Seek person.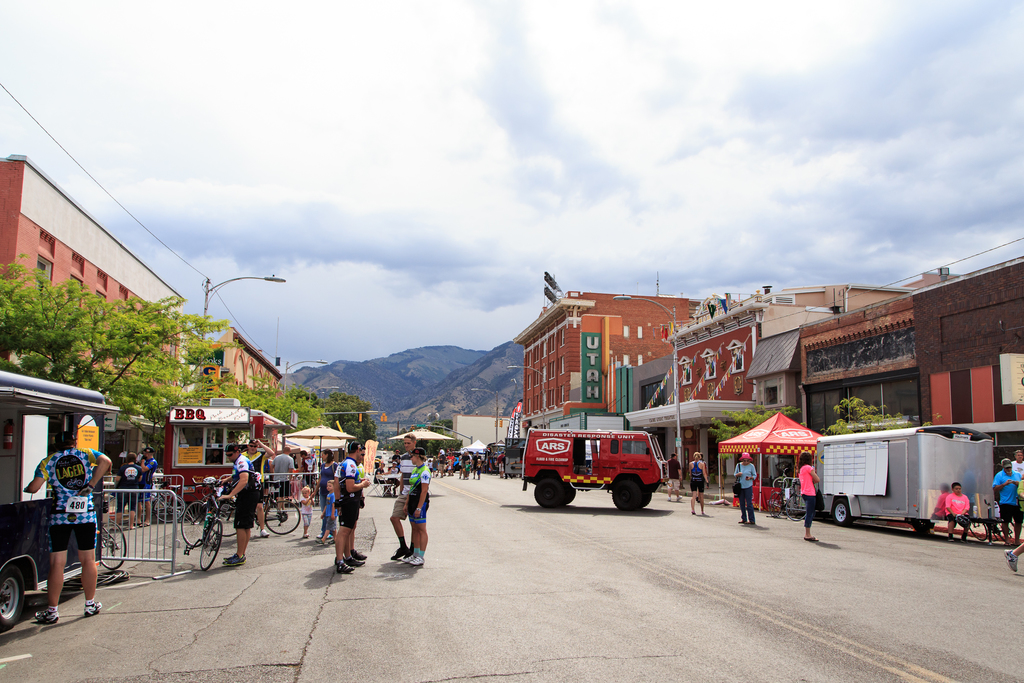
<box>1004,544,1023,572</box>.
